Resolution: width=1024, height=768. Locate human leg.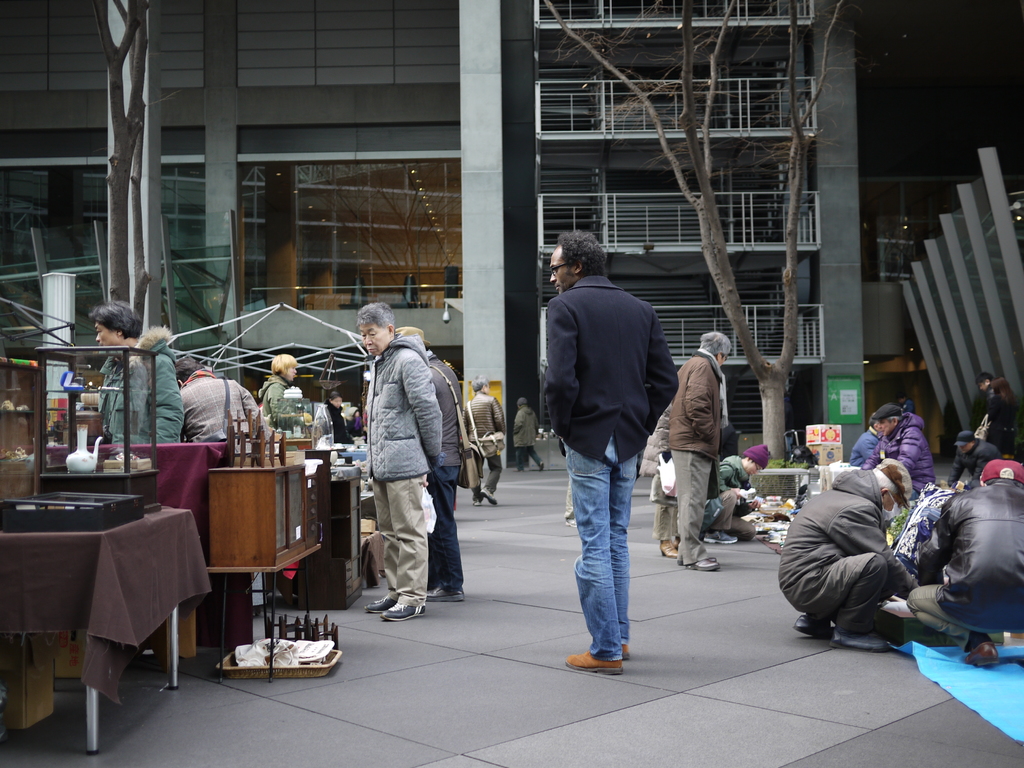
select_region(384, 436, 426, 616).
